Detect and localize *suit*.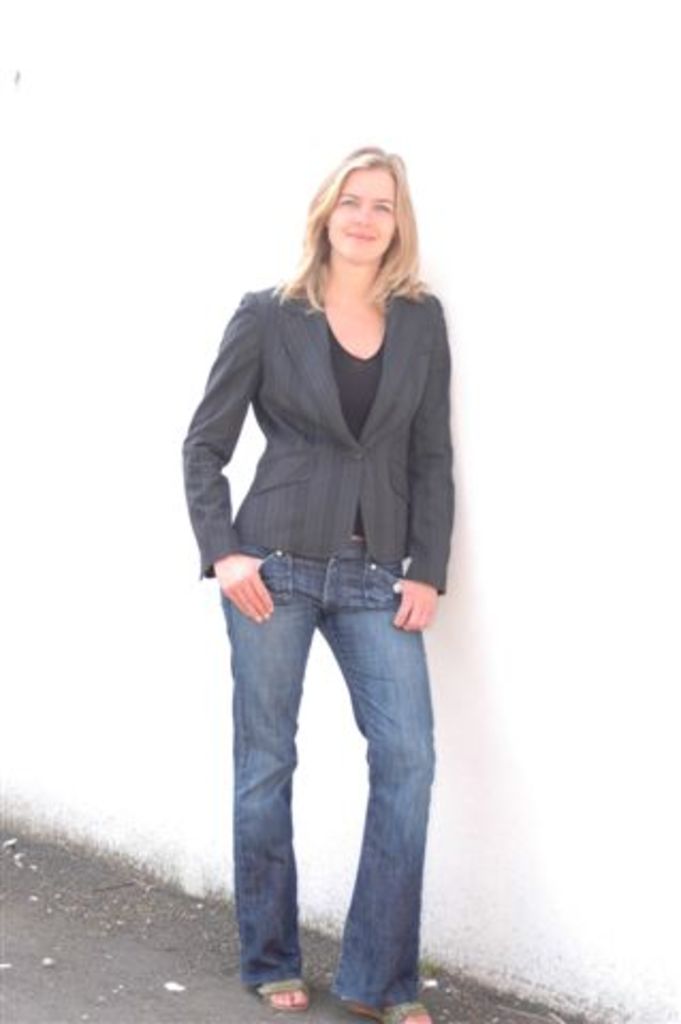
Localized at (x1=186, y1=196, x2=472, y2=954).
